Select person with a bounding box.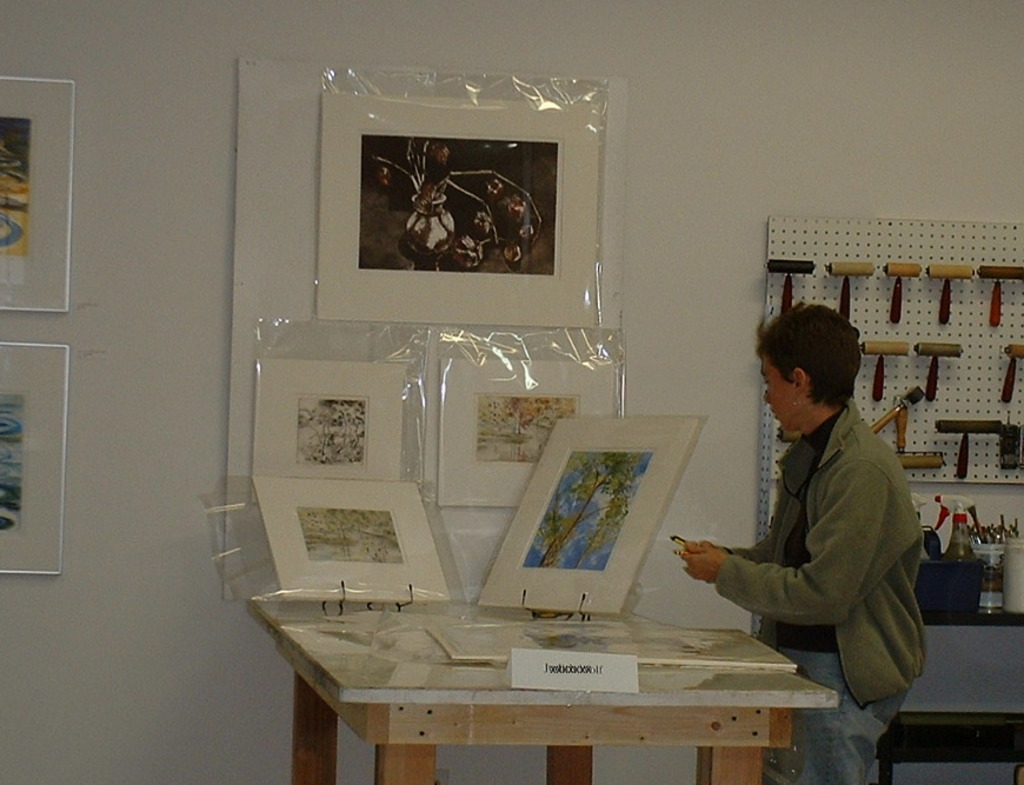
rect(694, 275, 917, 730).
